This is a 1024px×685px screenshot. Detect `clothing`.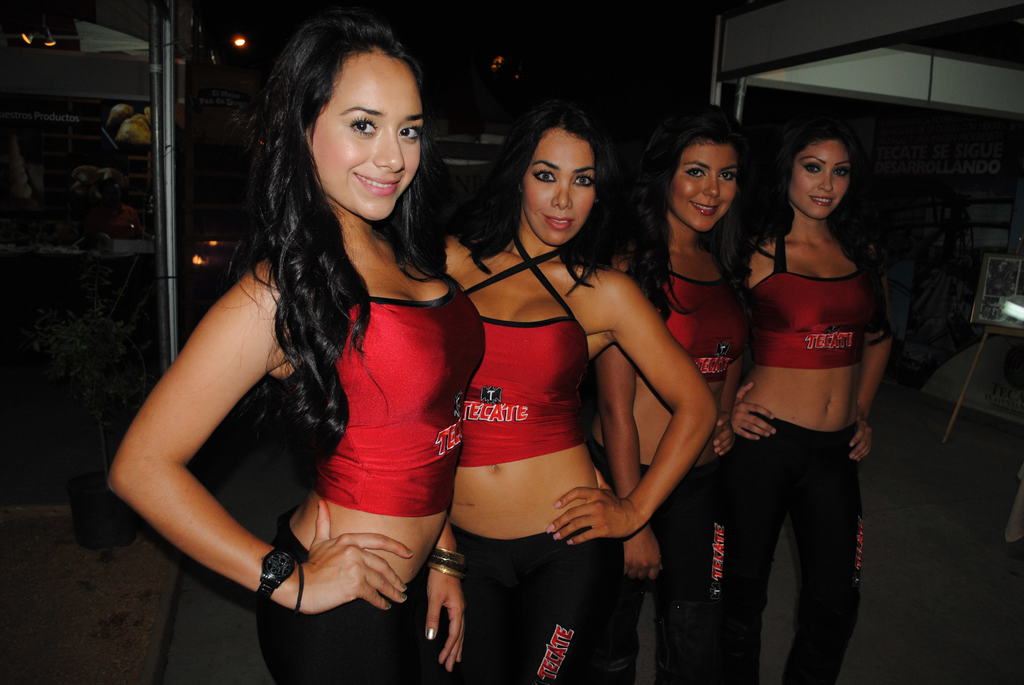
<bbox>306, 257, 456, 521</bbox>.
